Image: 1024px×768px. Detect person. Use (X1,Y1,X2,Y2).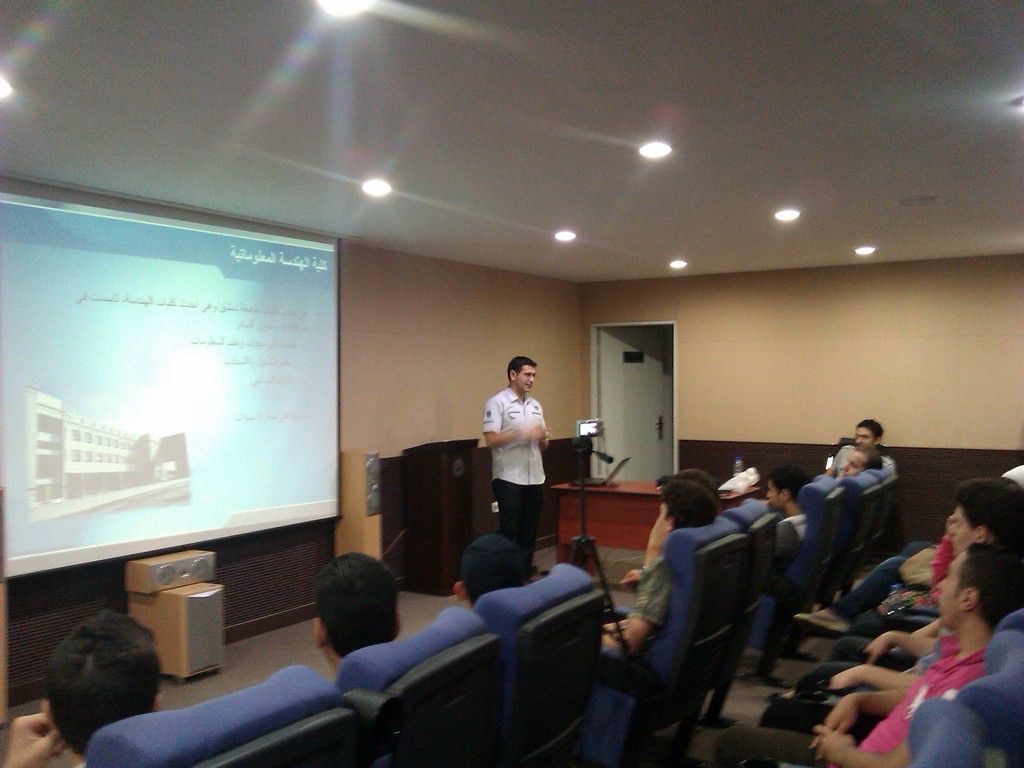
(716,543,1023,767).
